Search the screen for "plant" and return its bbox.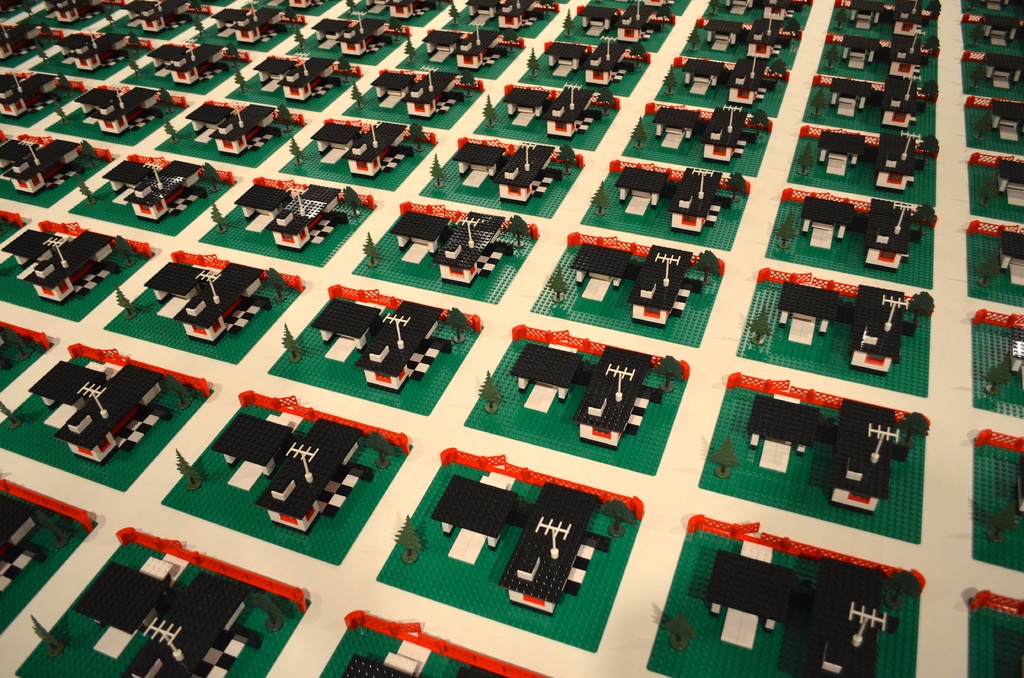
Found: <box>561,4,576,40</box>.
